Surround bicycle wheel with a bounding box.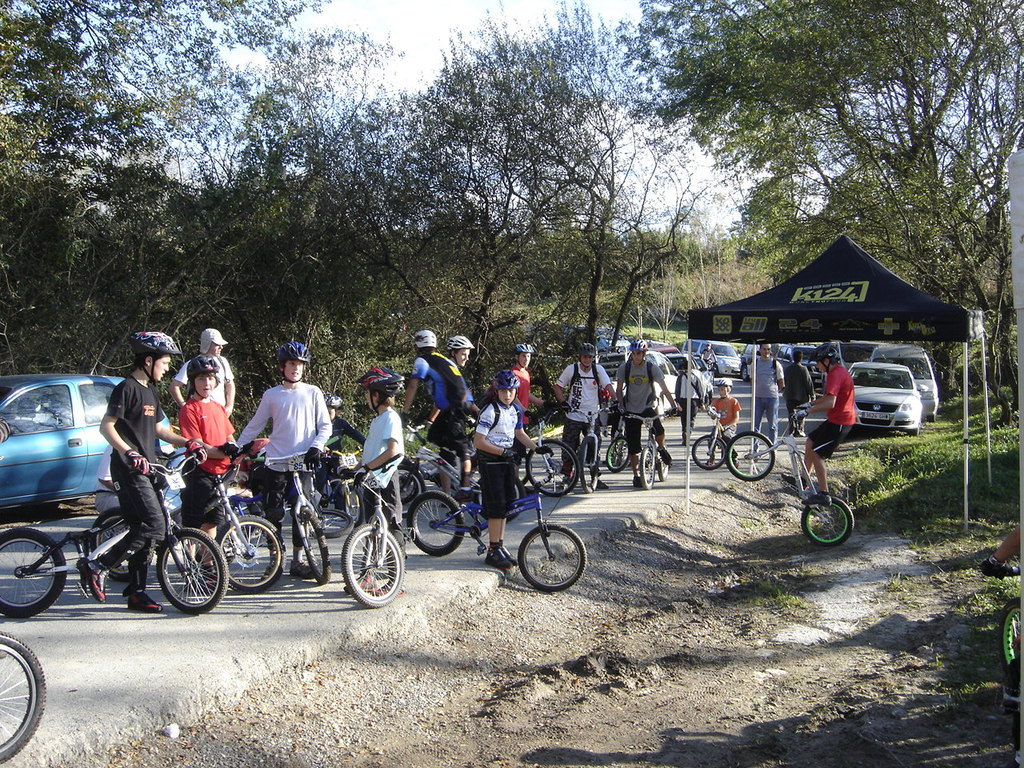
rect(691, 434, 728, 468).
